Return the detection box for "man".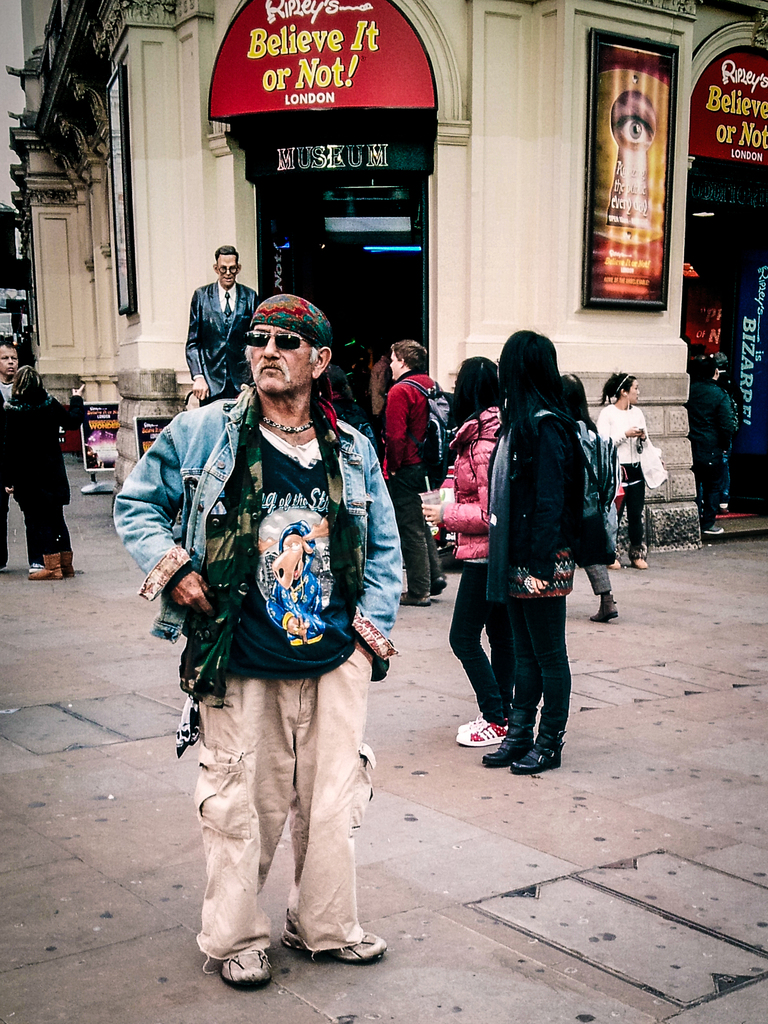
select_region(170, 362, 401, 1001).
